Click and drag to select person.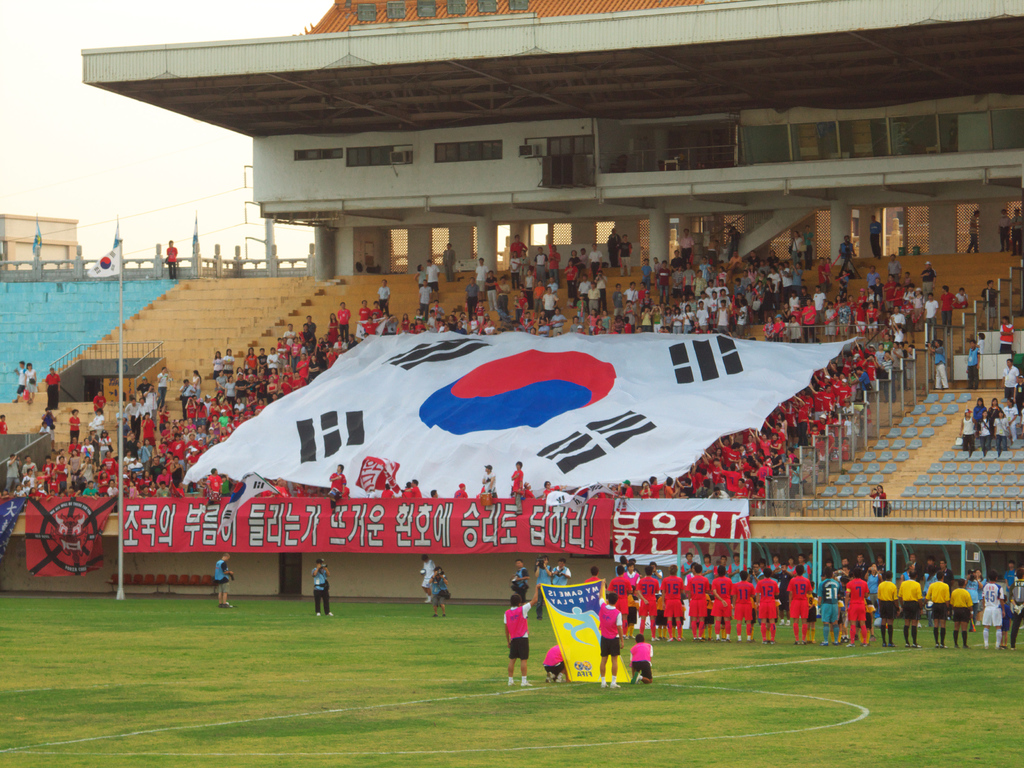
Selection: left=68, top=408, right=84, bottom=446.
